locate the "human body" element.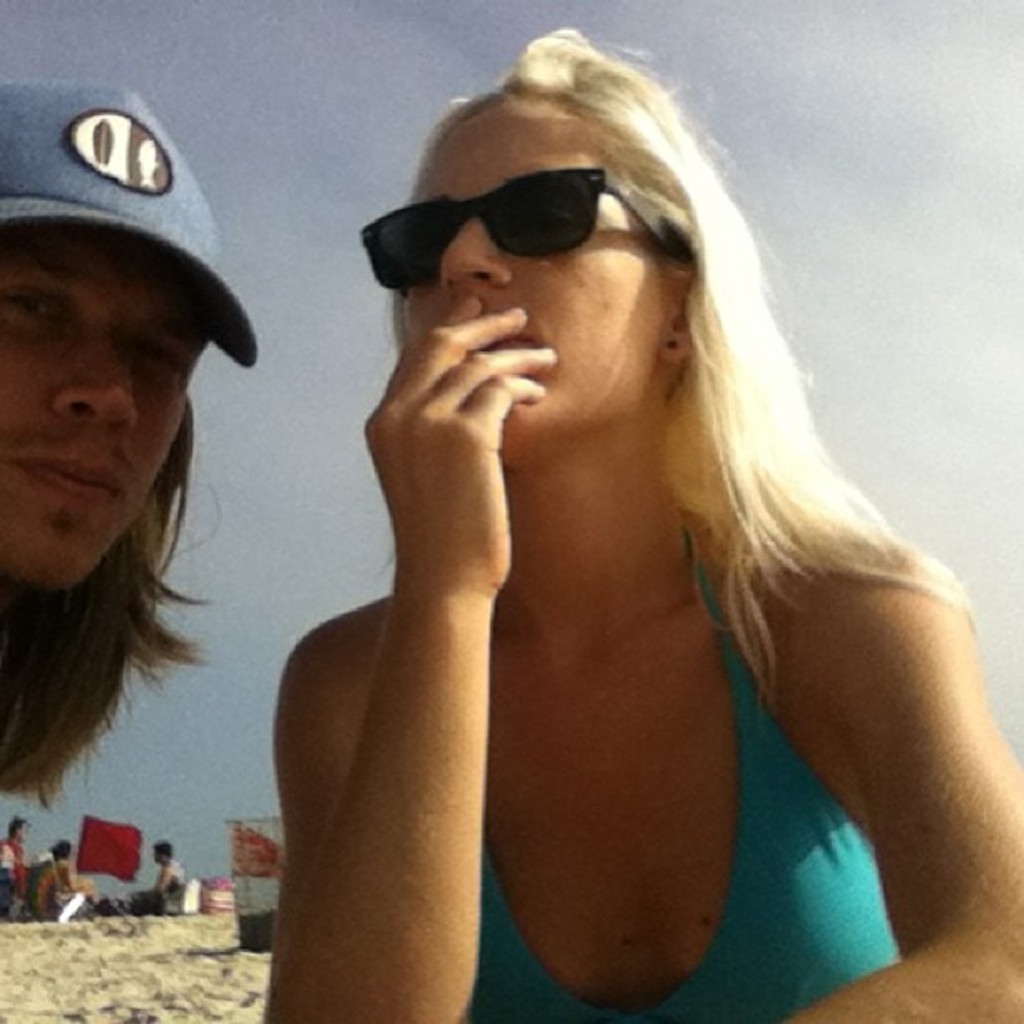
Element bbox: bbox(2, 77, 264, 805).
